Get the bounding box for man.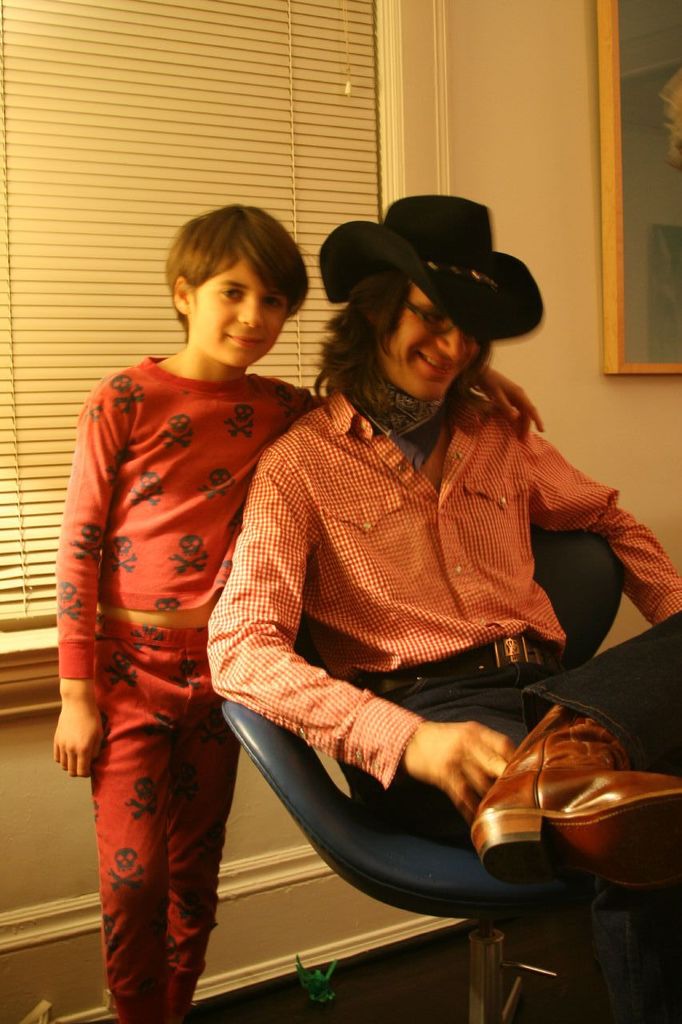
204 181 681 910.
